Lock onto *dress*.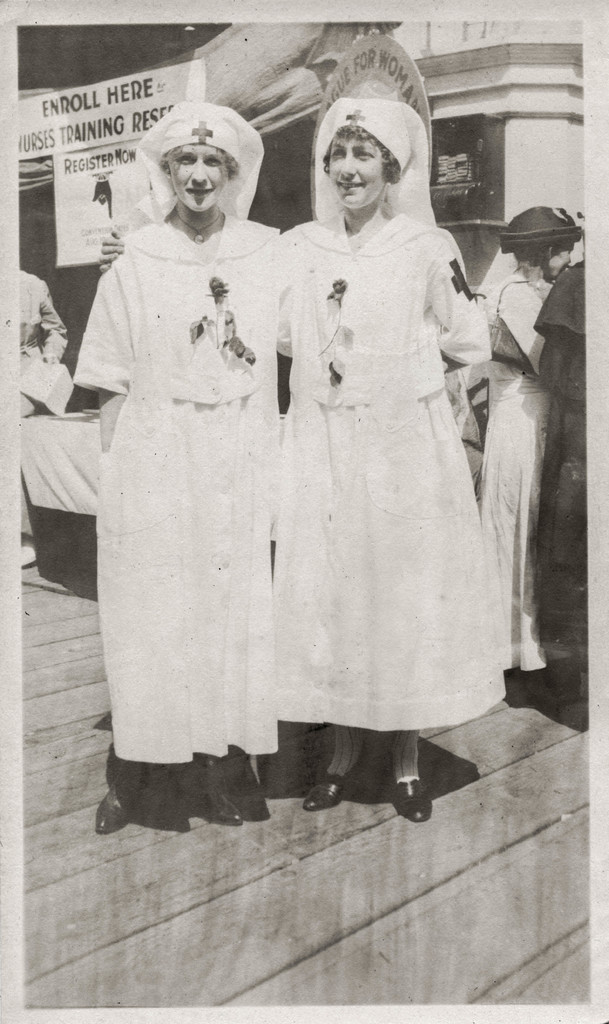
Locked: pyautogui.locateOnScreen(477, 271, 550, 675).
